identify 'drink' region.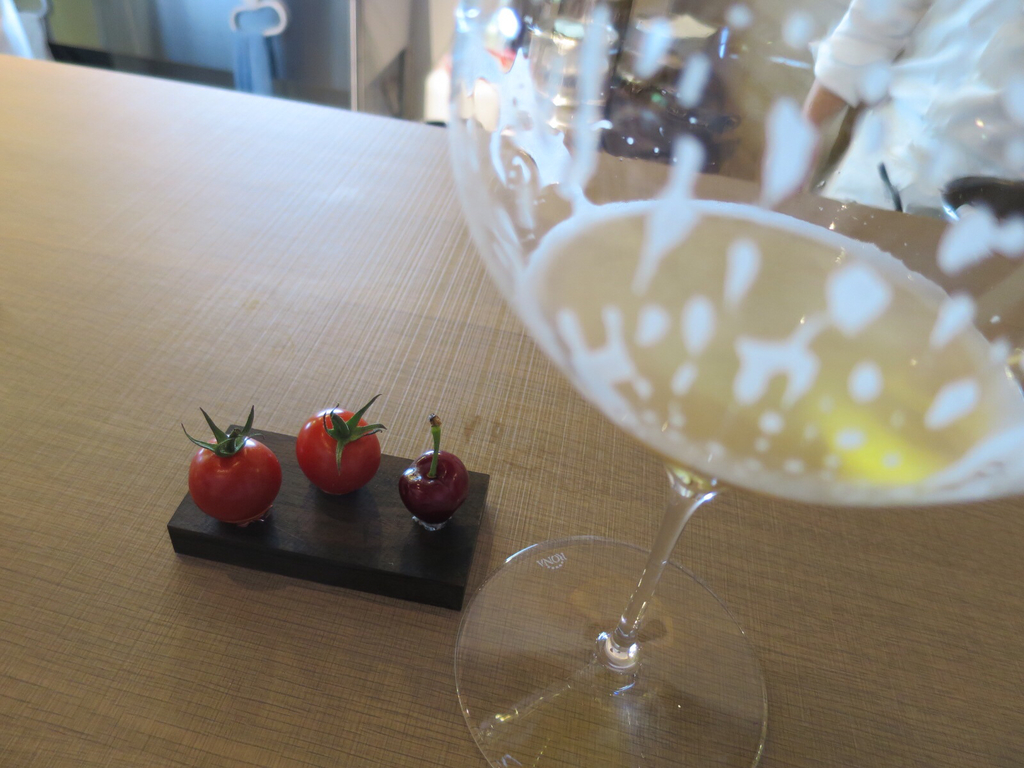
Region: (524,203,1023,509).
